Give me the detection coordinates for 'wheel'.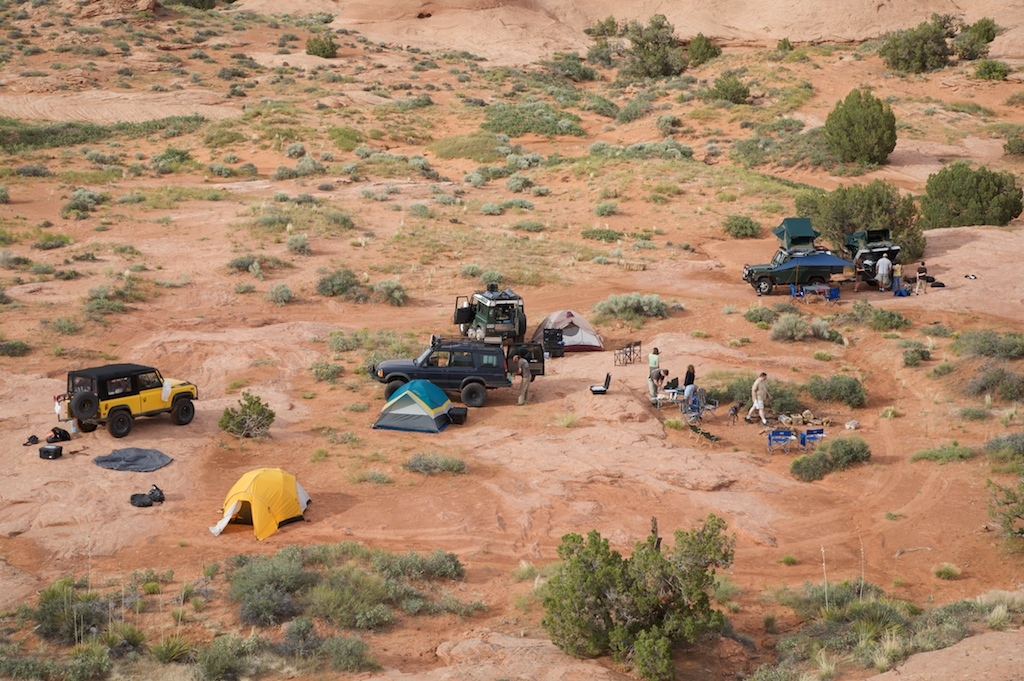
<box>458,324,470,335</box>.
